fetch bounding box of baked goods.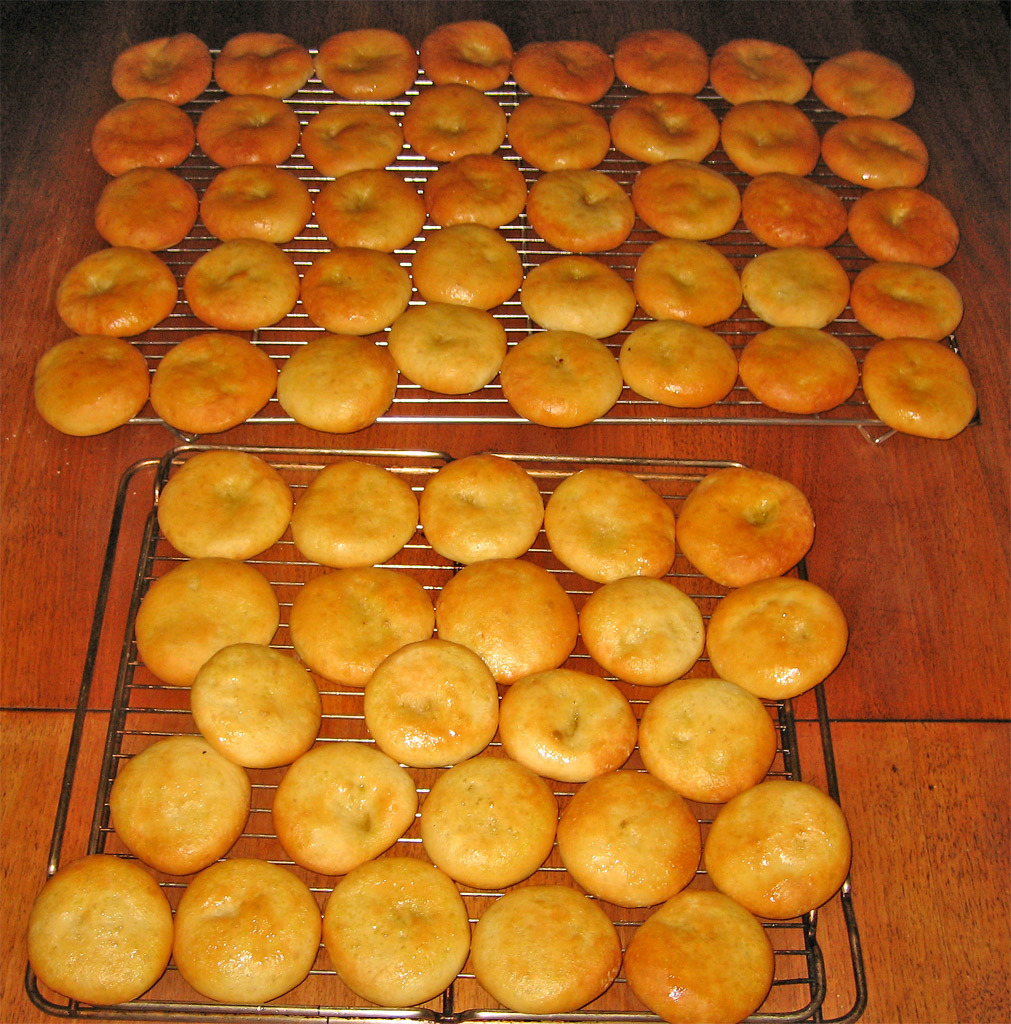
Bbox: (left=198, top=164, right=311, bottom=242).
